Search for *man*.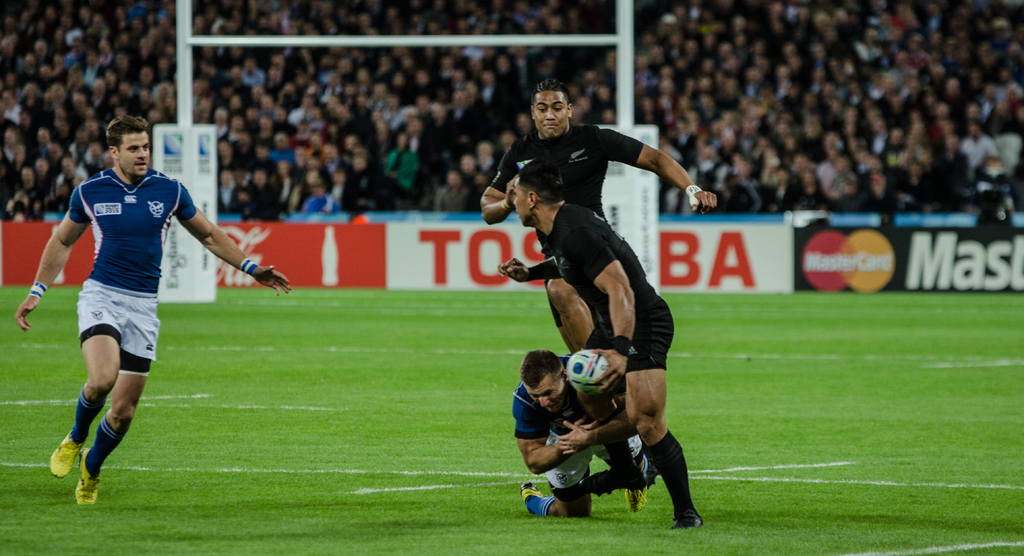
Found at <bbox>476, 79, 722, 362</bbox>.
